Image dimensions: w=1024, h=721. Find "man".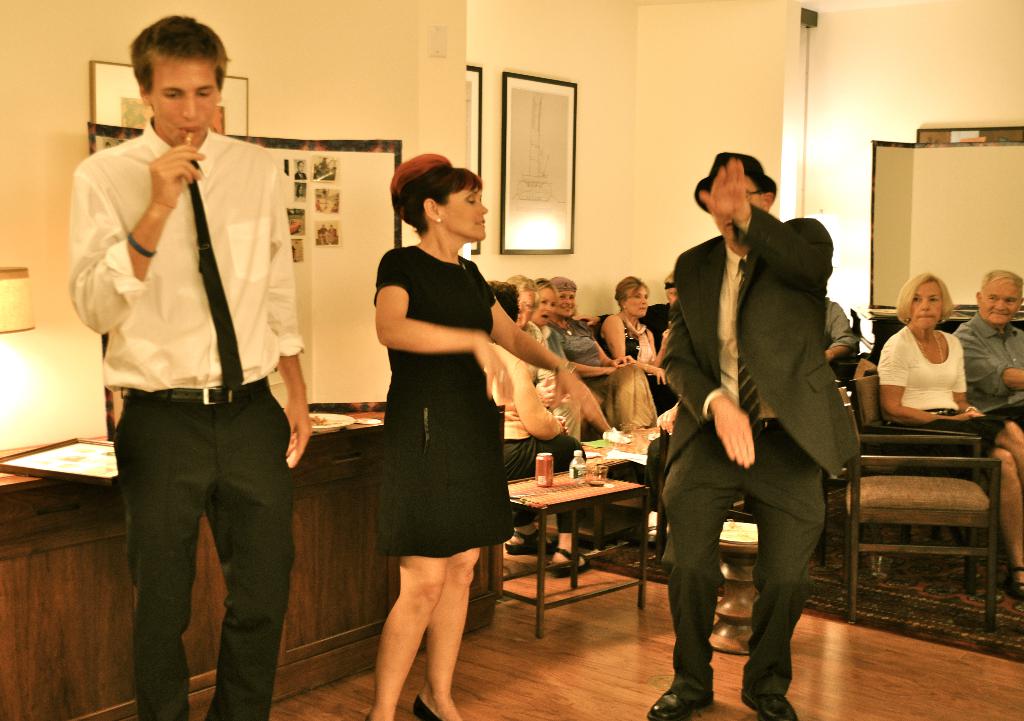
bbox=[571, 271, 683, 414].
